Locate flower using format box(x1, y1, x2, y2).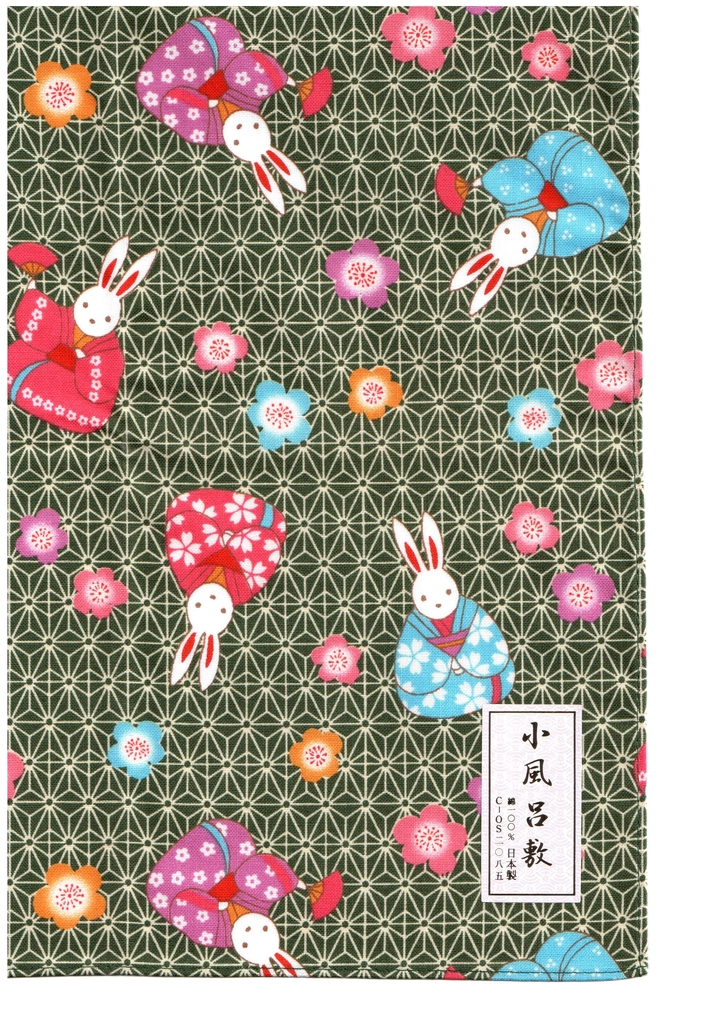
box(549, 563, 616, 622).
